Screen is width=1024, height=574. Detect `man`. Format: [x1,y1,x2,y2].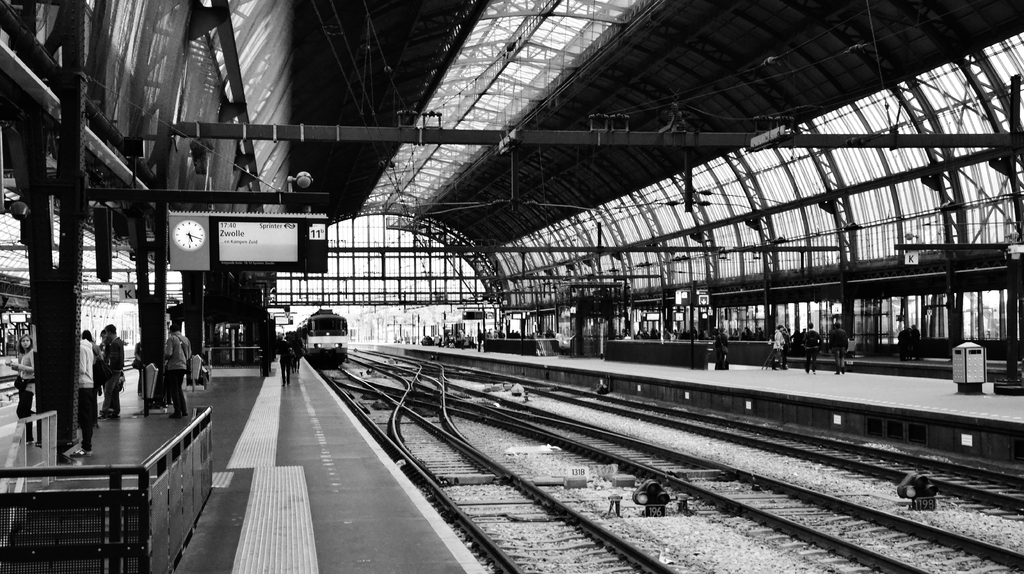
[802,321,819,376].
